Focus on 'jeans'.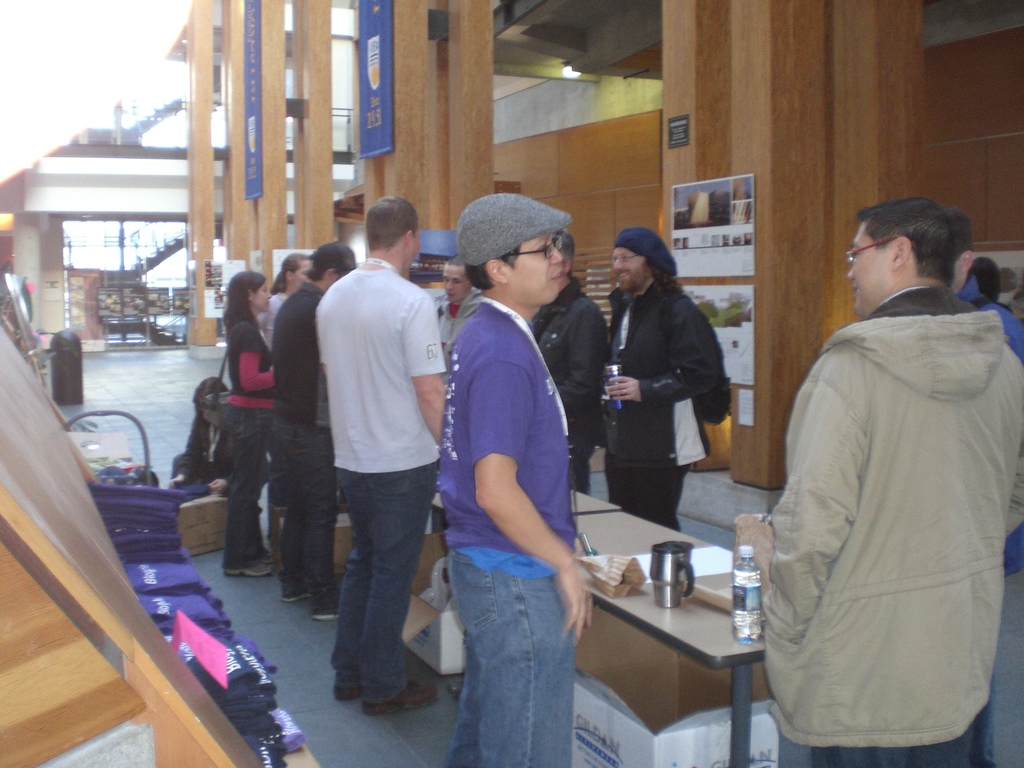
Focused at 317/463/432/728.
